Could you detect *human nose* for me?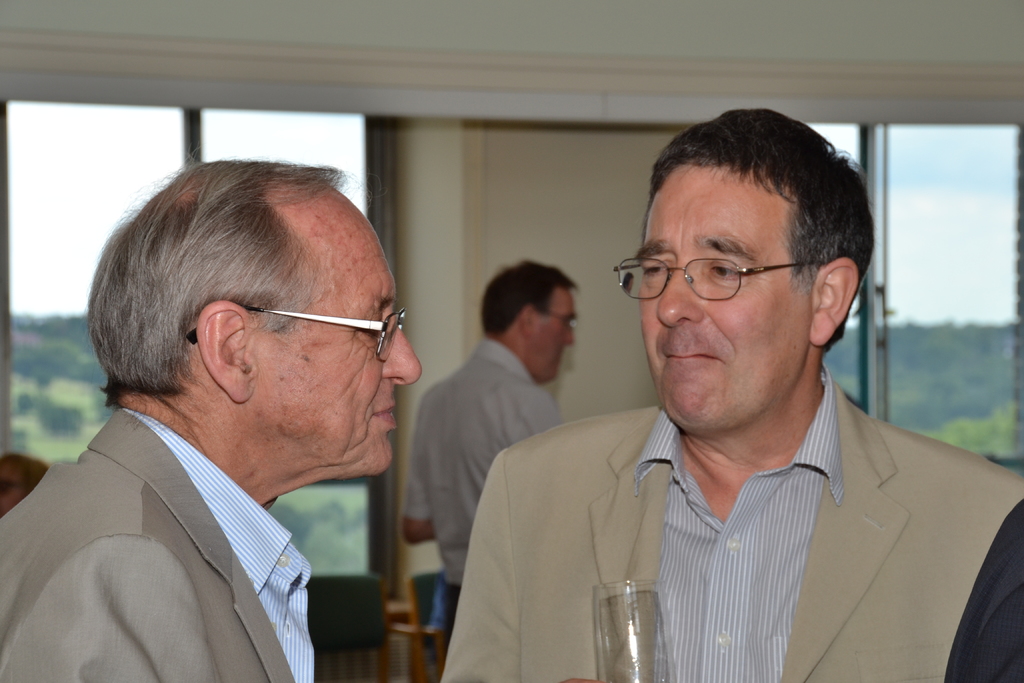
Detection result: l=656, t=257, r=703, b=329.
